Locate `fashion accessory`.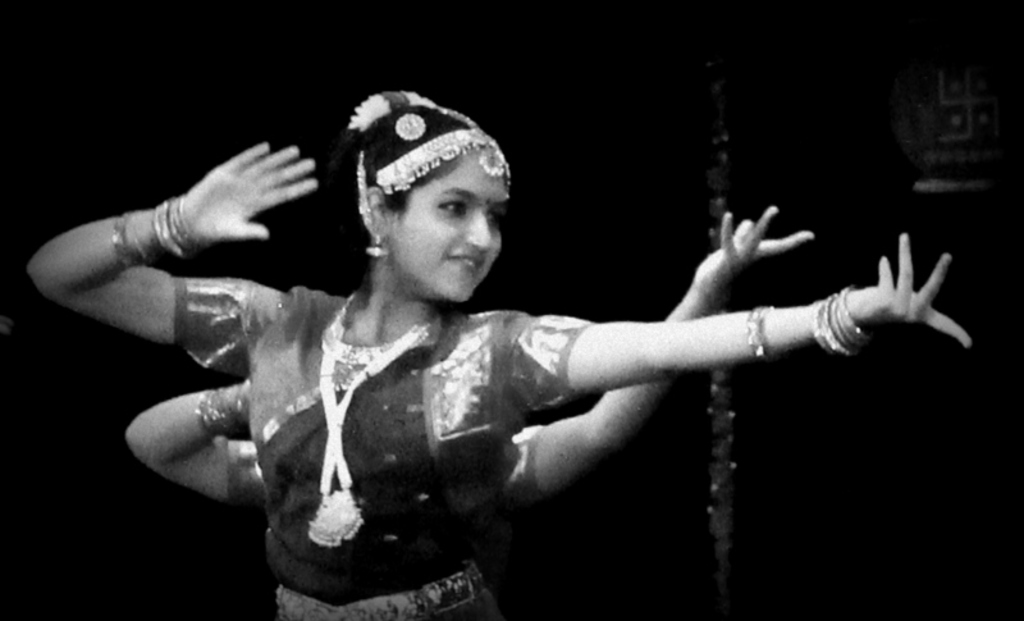
Bounding box: box(197, 384, 236, 433).
